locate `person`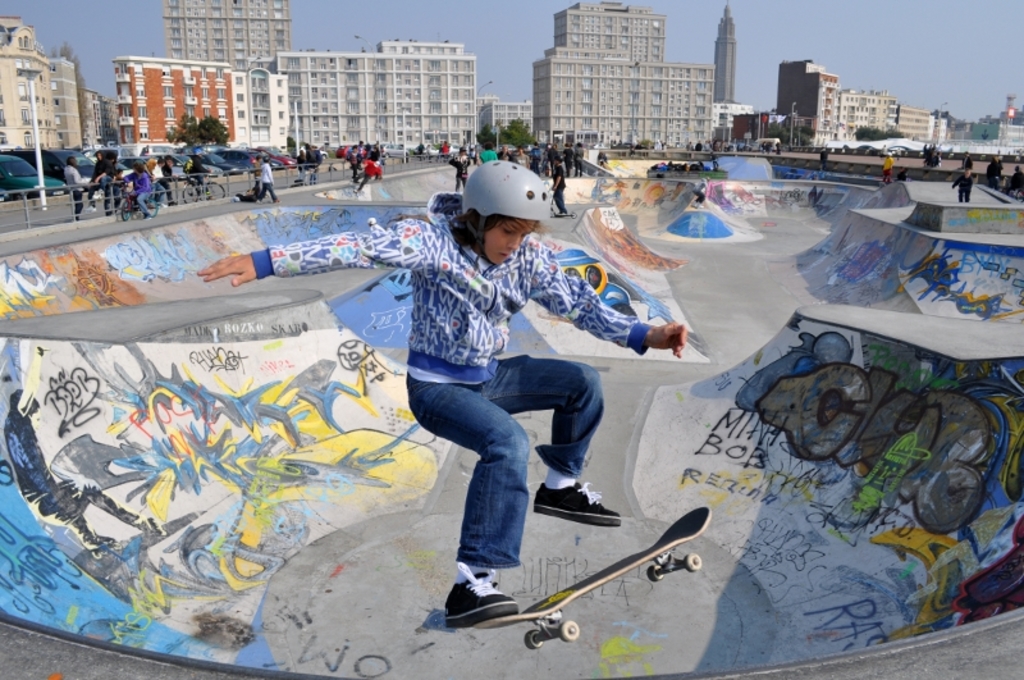
<region>250, 156, 280, 204</region>
